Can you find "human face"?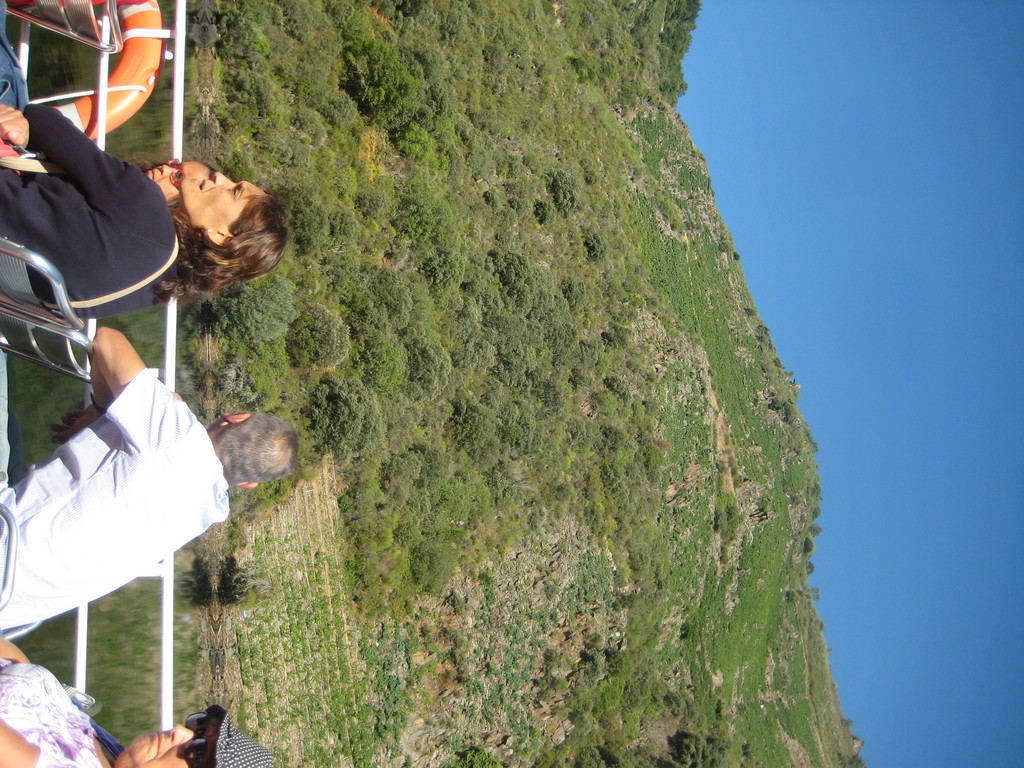
Yes, bounding box: (144, 157, 208, 207).
